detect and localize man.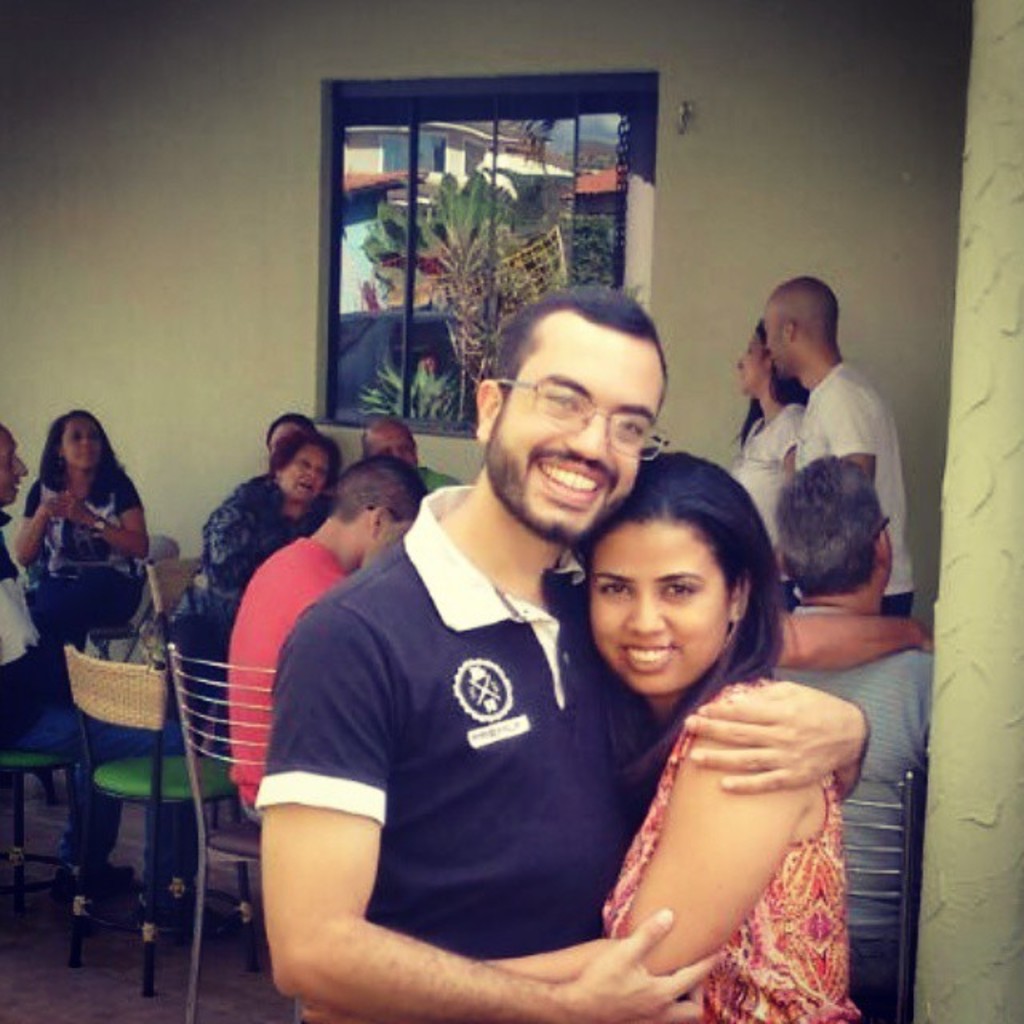
Localized at box=[765, 453, 934, 1022].
